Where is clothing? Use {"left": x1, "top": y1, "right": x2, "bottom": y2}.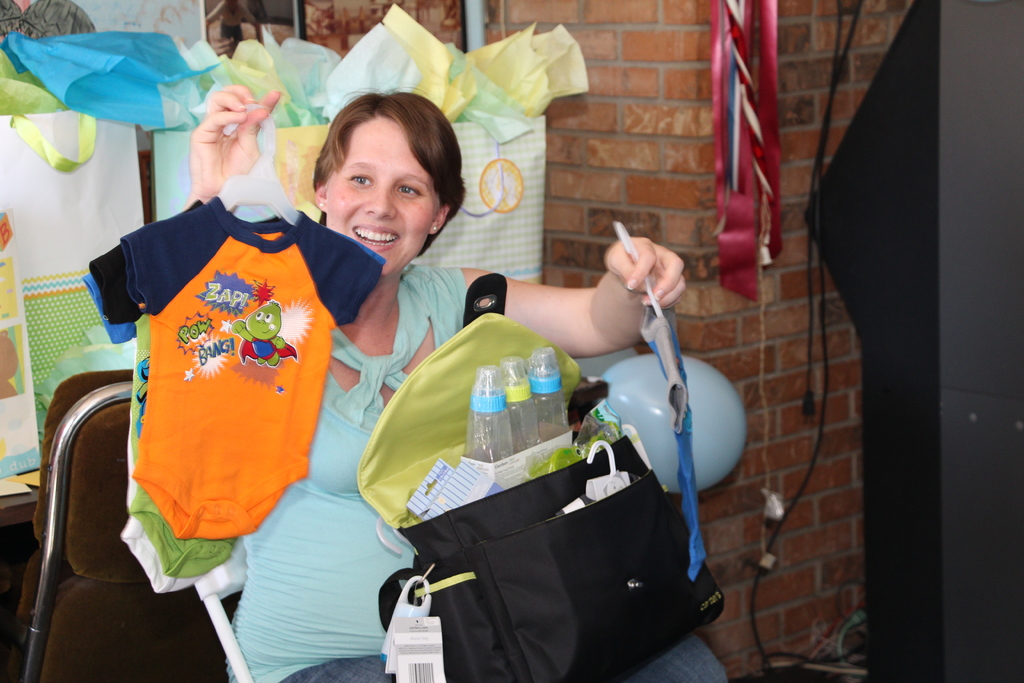
{"left": 227, "top": 262, "right": 727, "bottom": 682}.
